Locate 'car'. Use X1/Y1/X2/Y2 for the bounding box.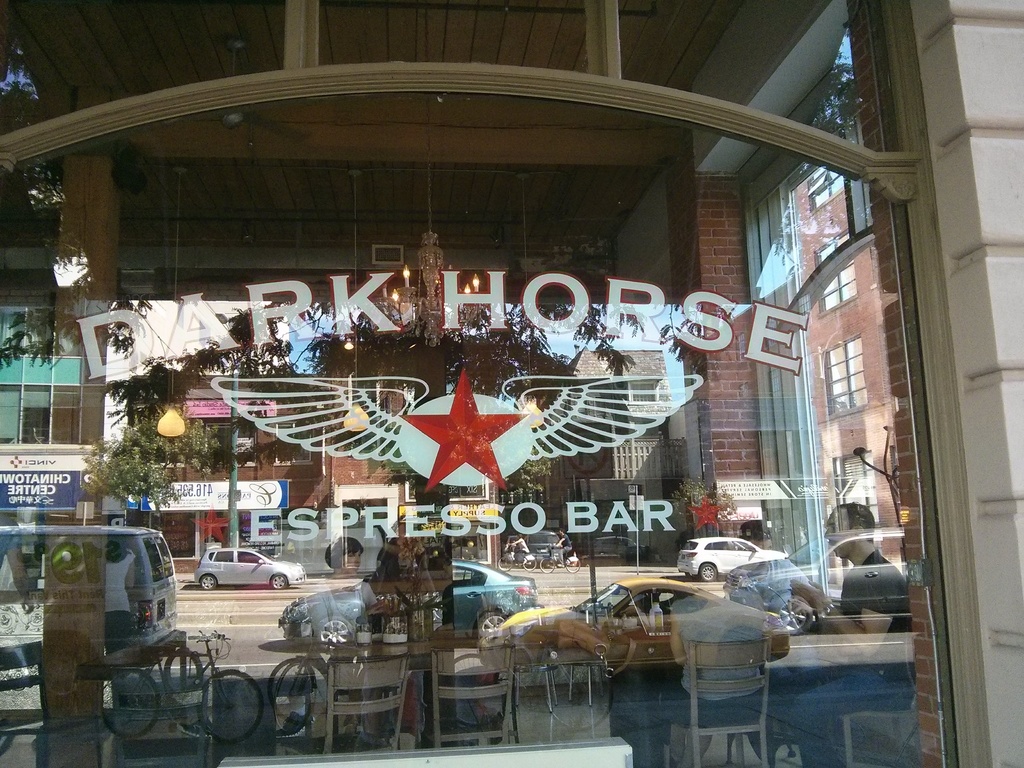
723/526/912/634.
